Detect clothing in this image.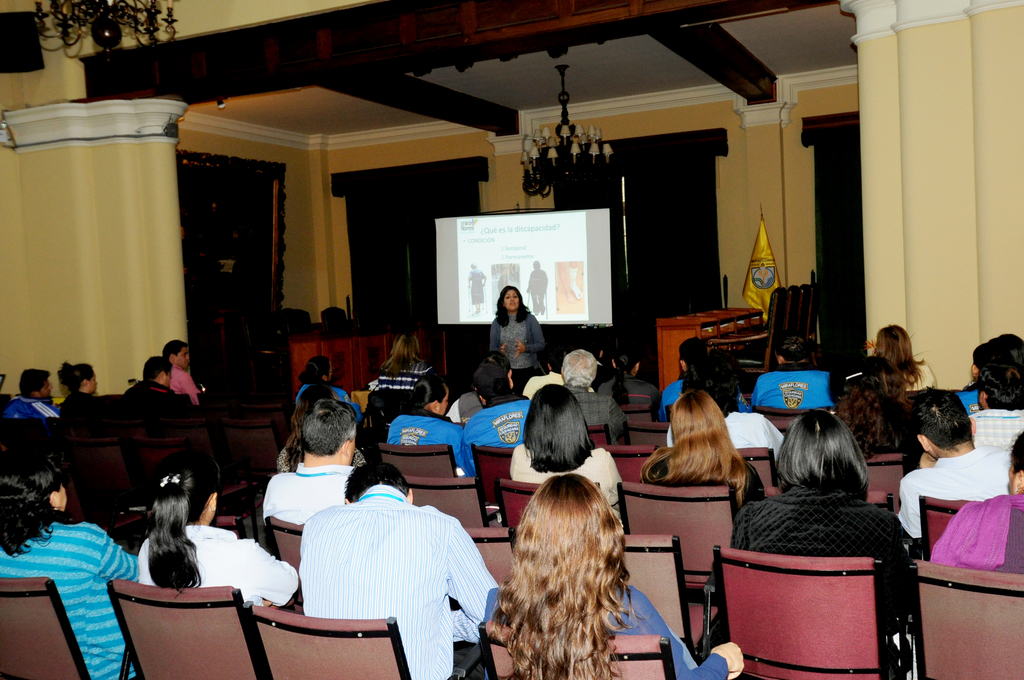
Detection: 971/405/1023/452.
